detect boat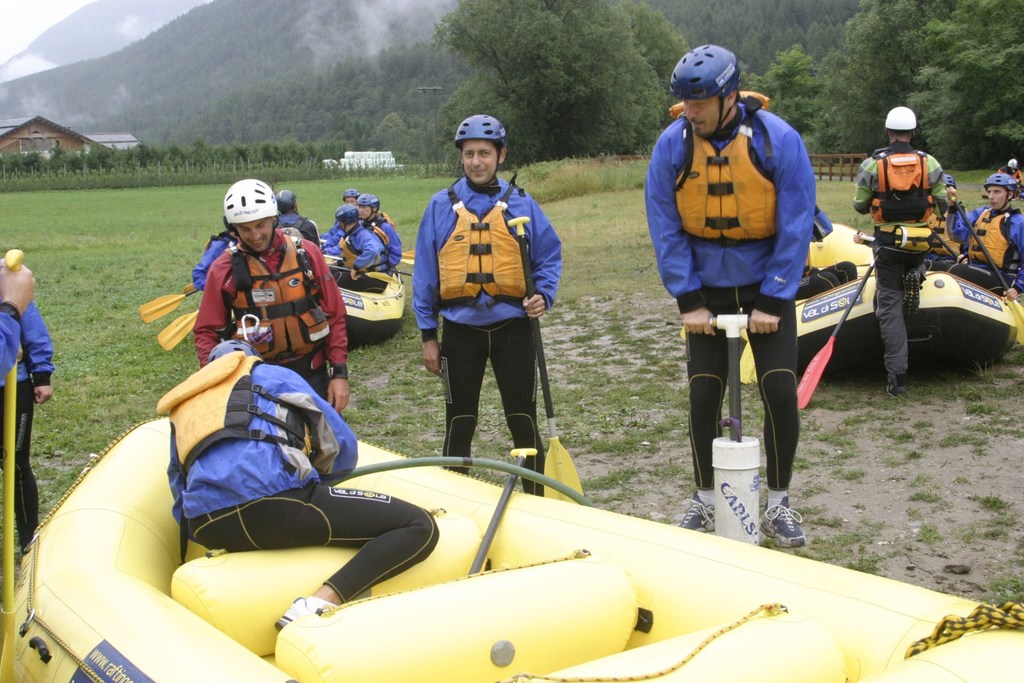
[x1=676, y1=191, x2=1021, y2=413]
